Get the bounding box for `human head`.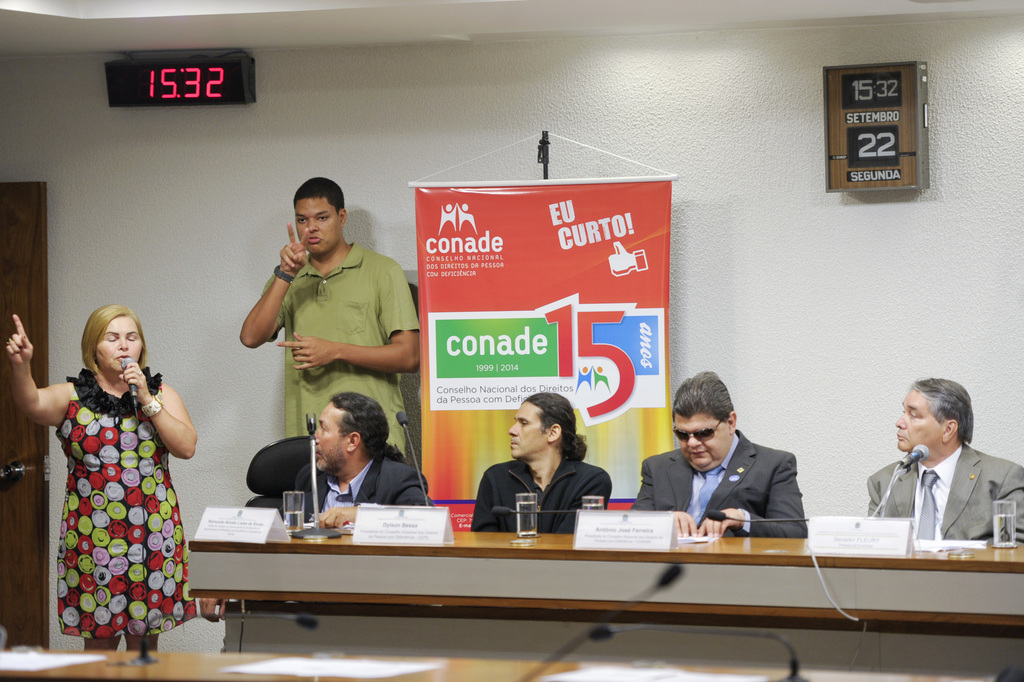
[506, 389, 580, 462].
